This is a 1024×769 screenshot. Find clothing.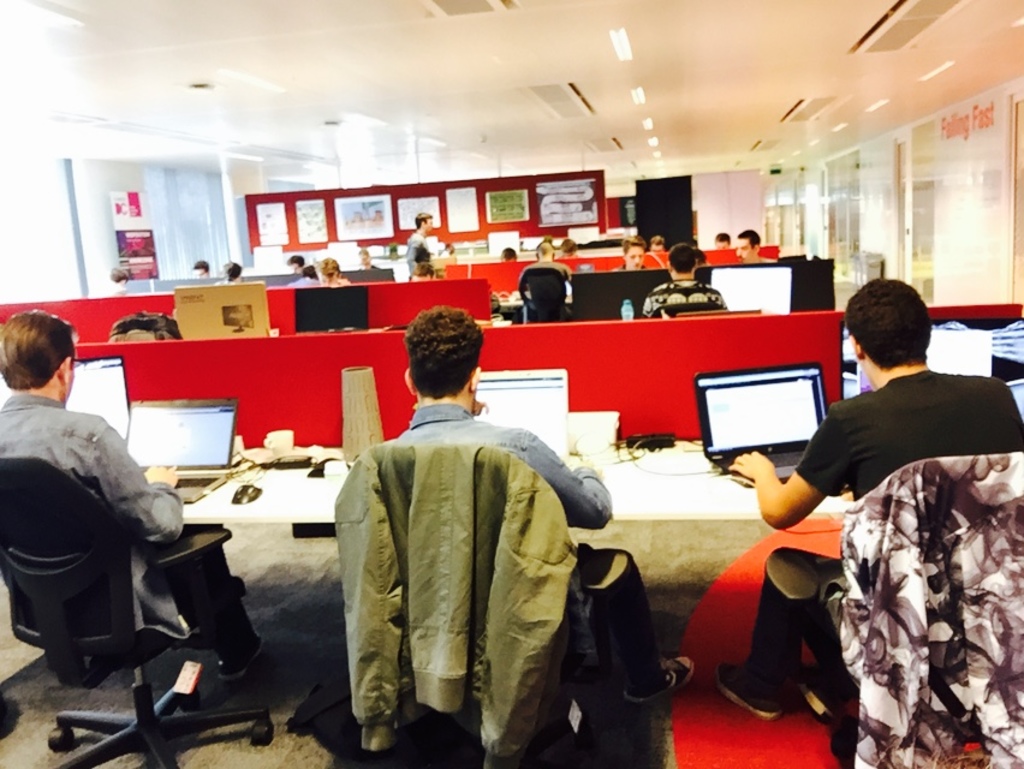
Bounding box: bbox(296, 269, 312, 285).
